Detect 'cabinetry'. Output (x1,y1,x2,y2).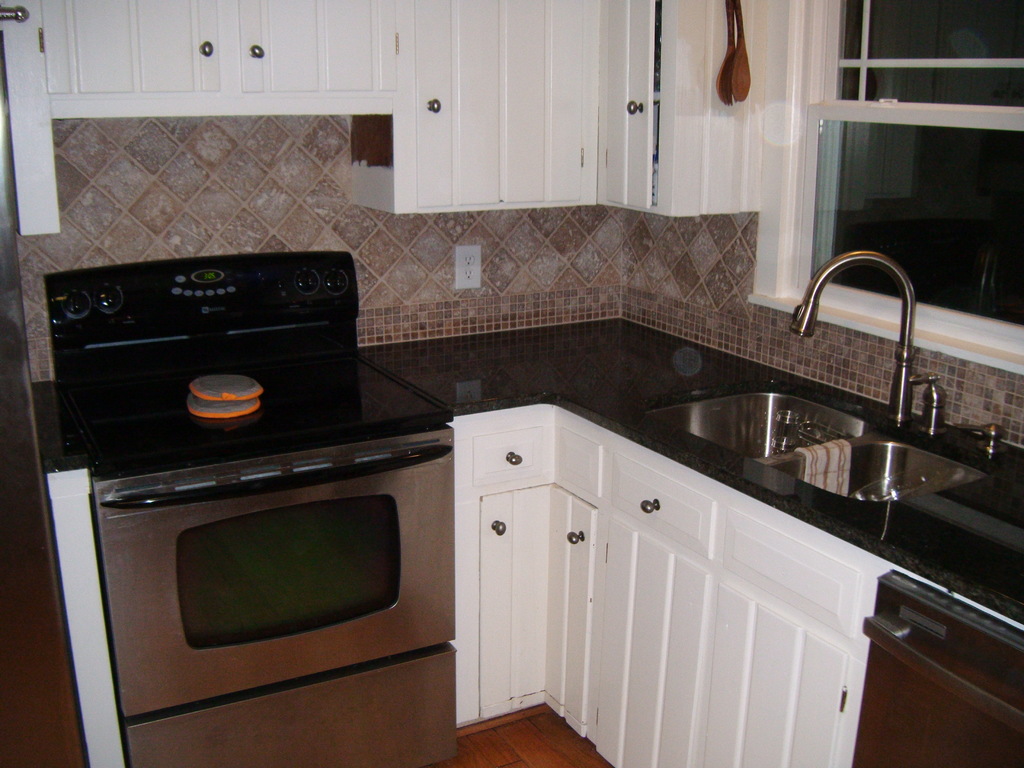
(601,0,809,227).
